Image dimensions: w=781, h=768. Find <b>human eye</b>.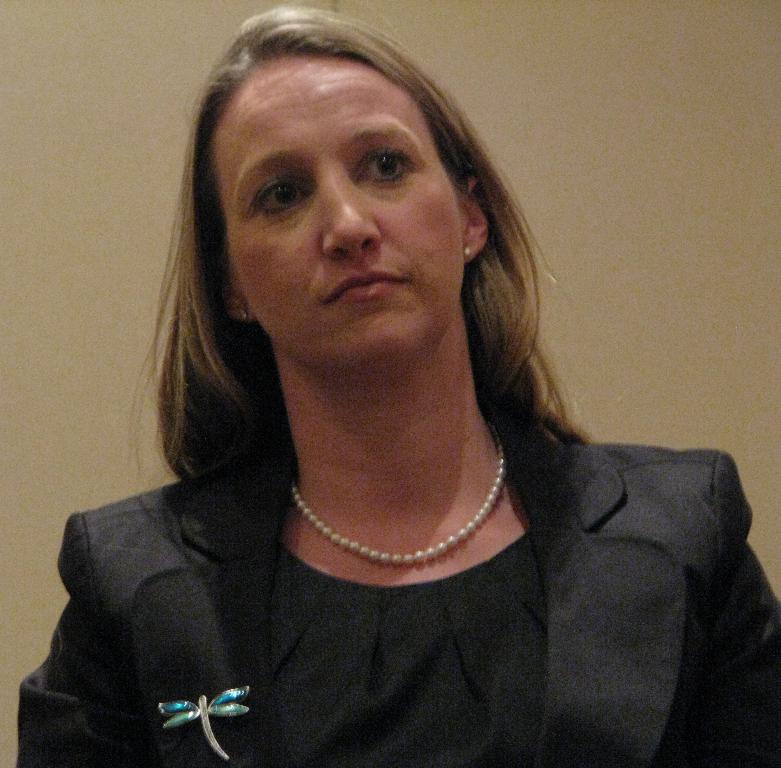
<box>356,147,419,191</box>.
